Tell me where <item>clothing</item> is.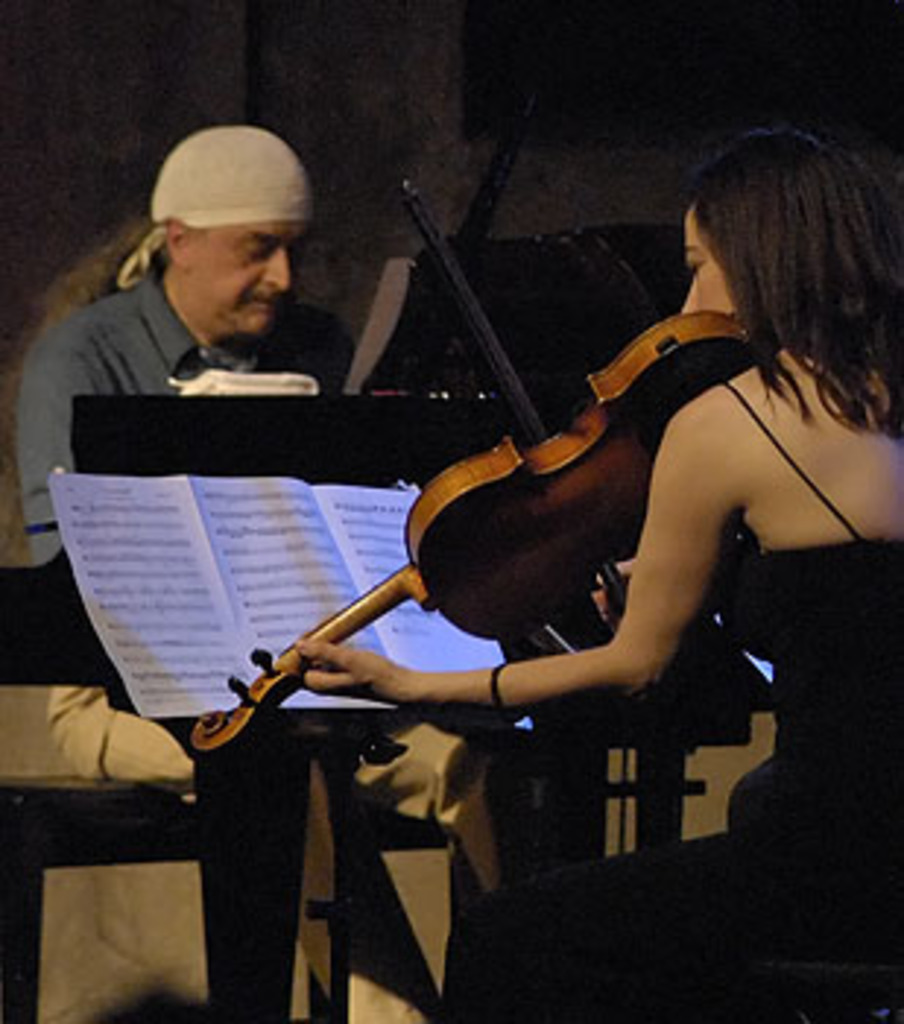
<item>clothing</item> is at [left=708, top=530, right=898, bottom=1018].
